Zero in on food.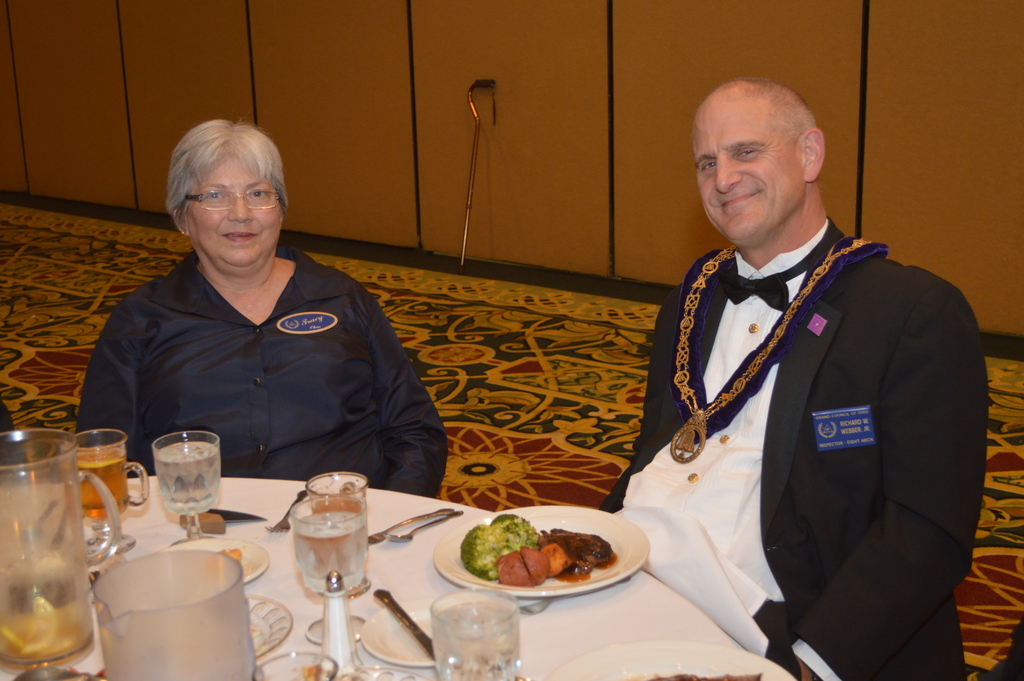
Zeroed in: box=[463, 514, 538, 579].
